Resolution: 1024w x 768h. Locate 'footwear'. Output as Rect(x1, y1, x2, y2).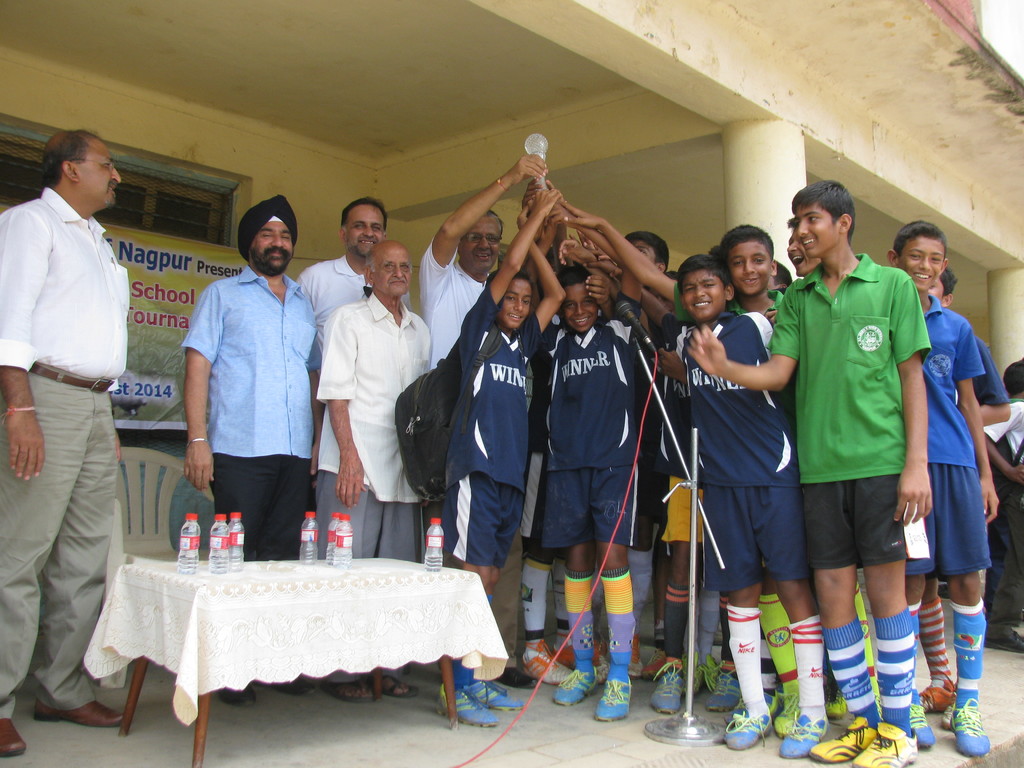
Rect(385, 671, 424, 697).
